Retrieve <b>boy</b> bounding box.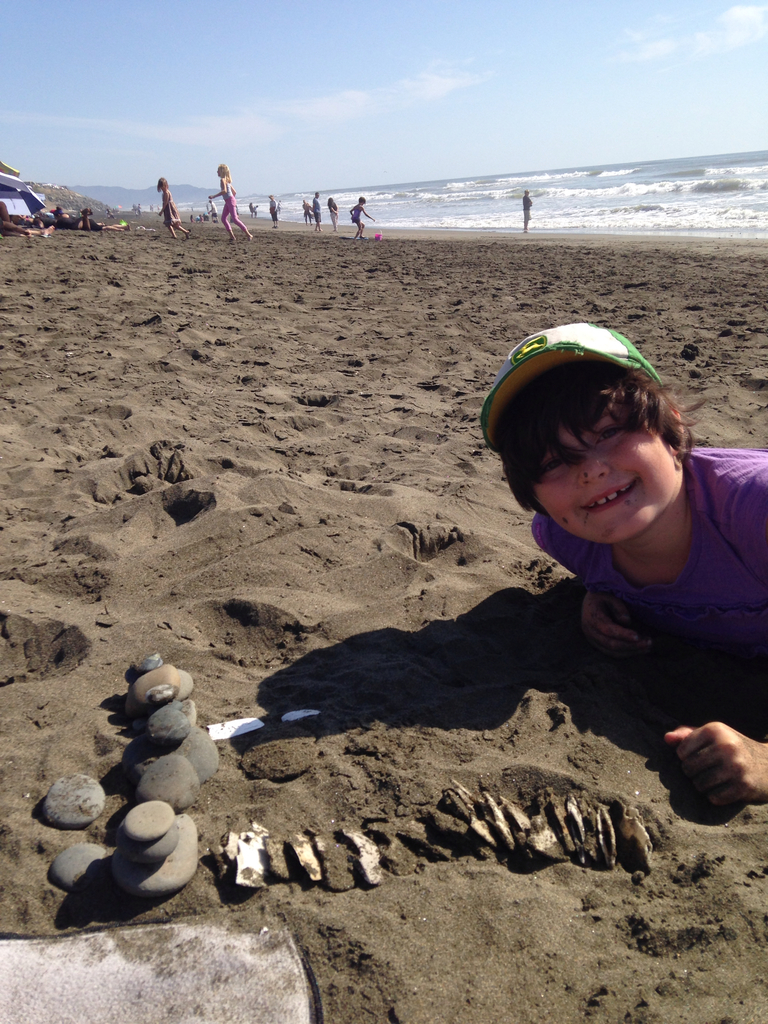
Bounding box: 472, 323, 767, 820.
